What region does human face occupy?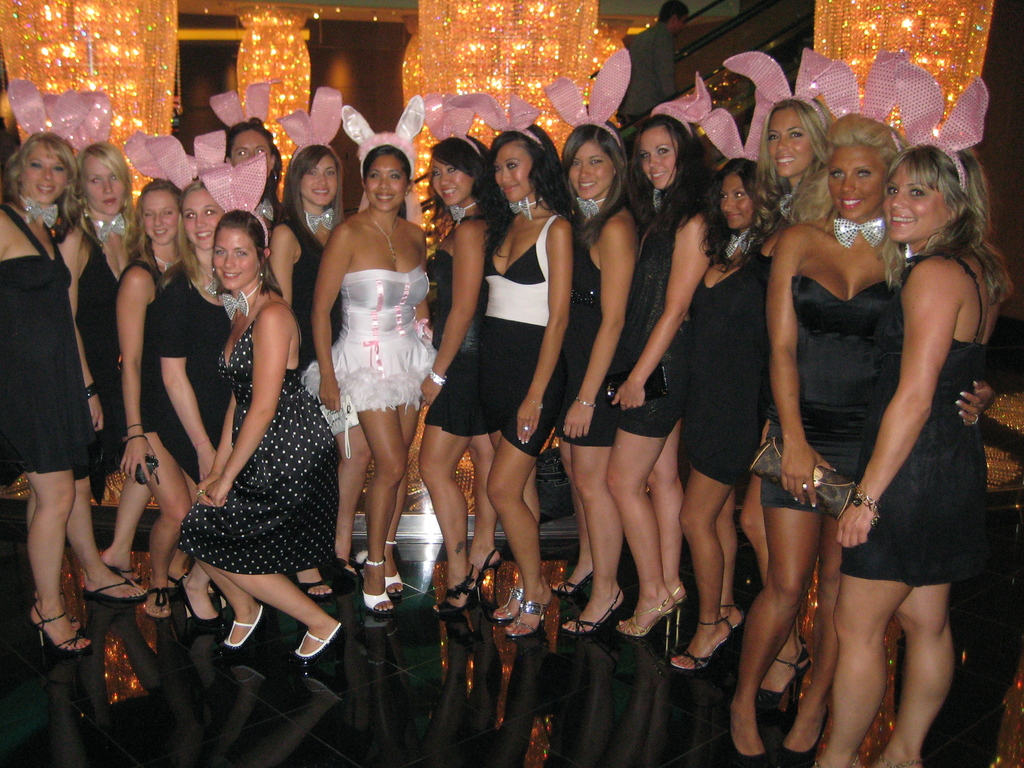
Rect(720, 174, 755, 230).
